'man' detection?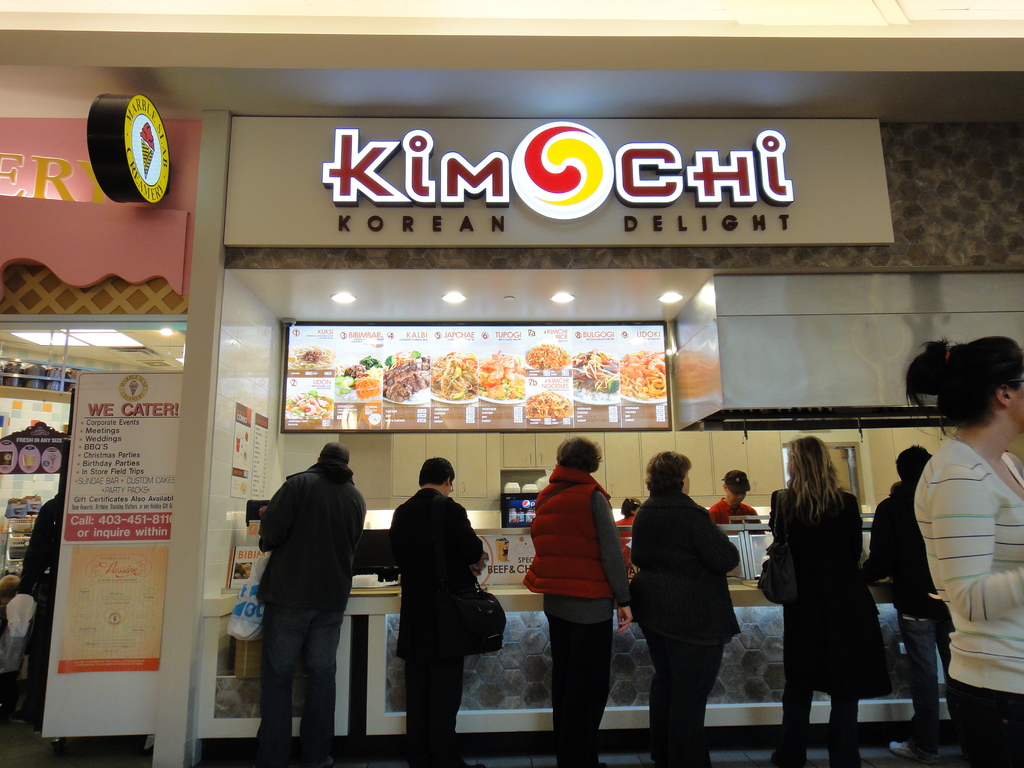
(385,460,487,767)
